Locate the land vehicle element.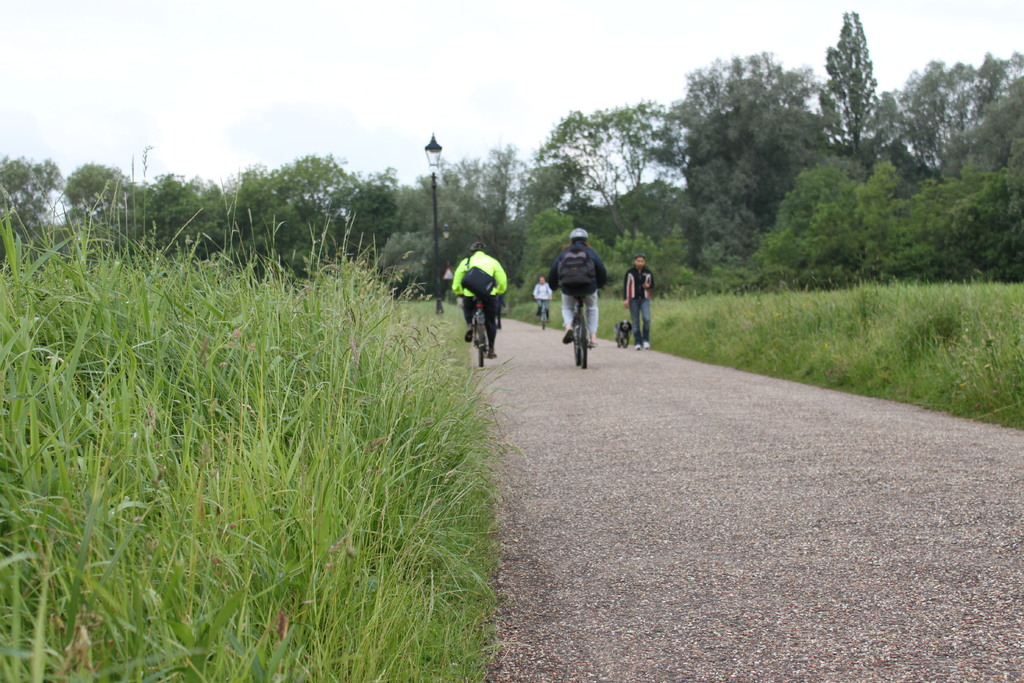
Element bbox: region(534, 296, 552, 333).
